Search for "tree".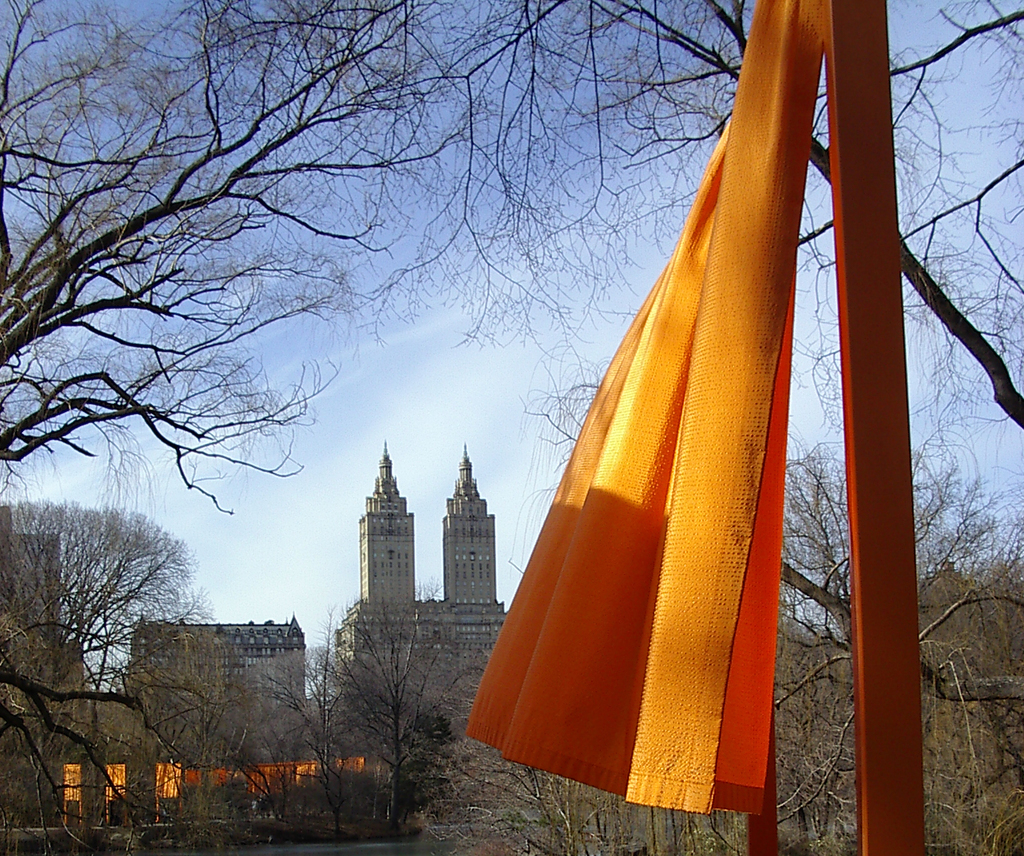
Found at 0 498 304 855.
